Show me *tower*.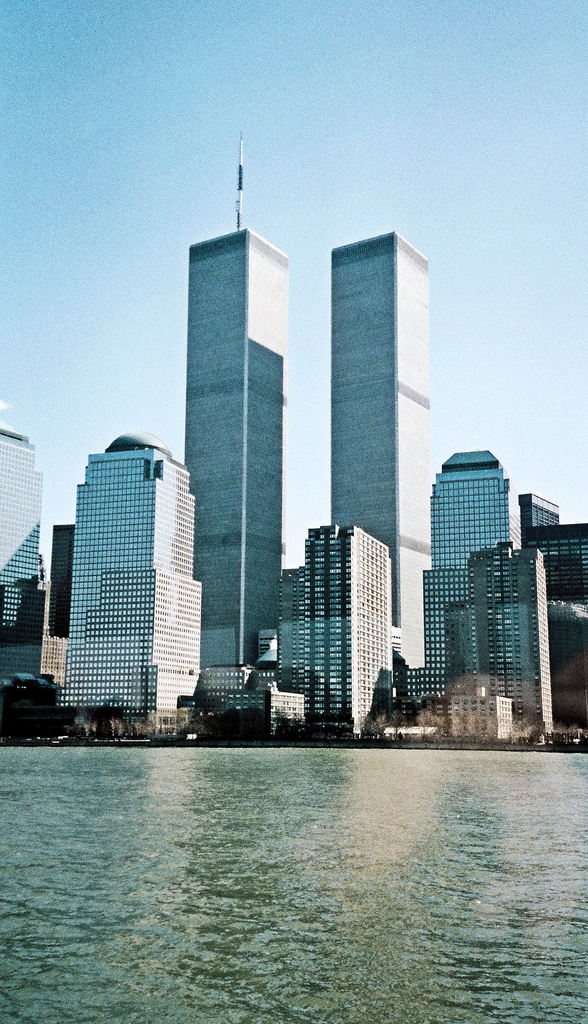
*tower* is here: <bbox>518, 495, 561, 540</bbox>.
